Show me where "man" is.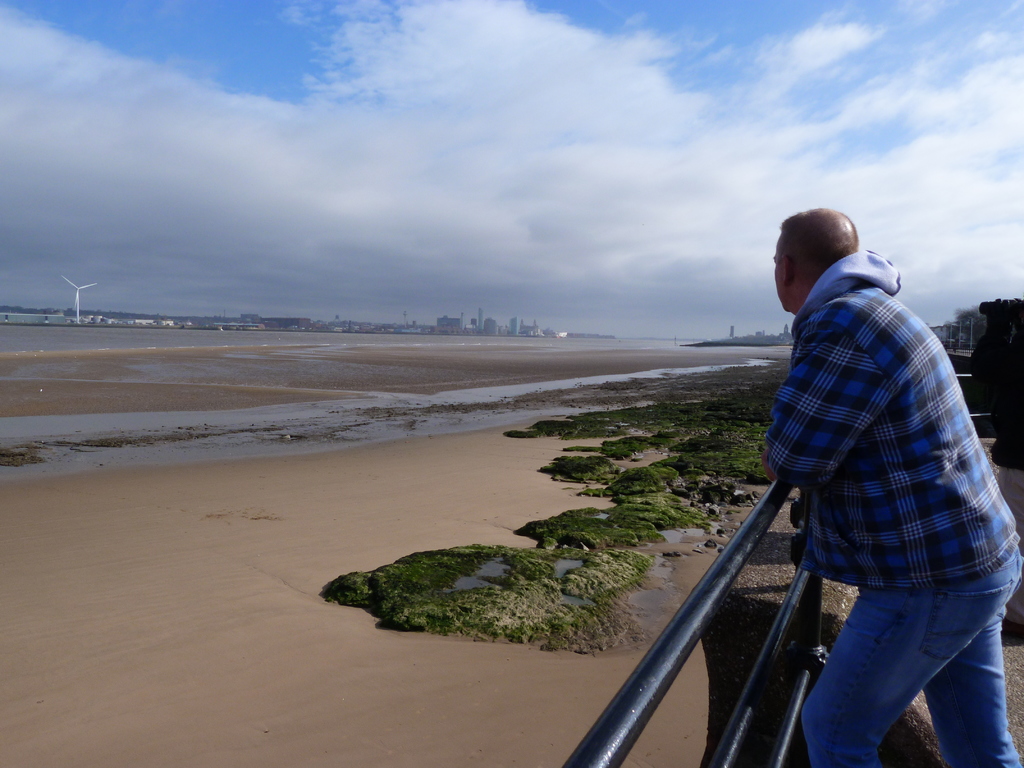
"man" is at 730:186:1013:748.
